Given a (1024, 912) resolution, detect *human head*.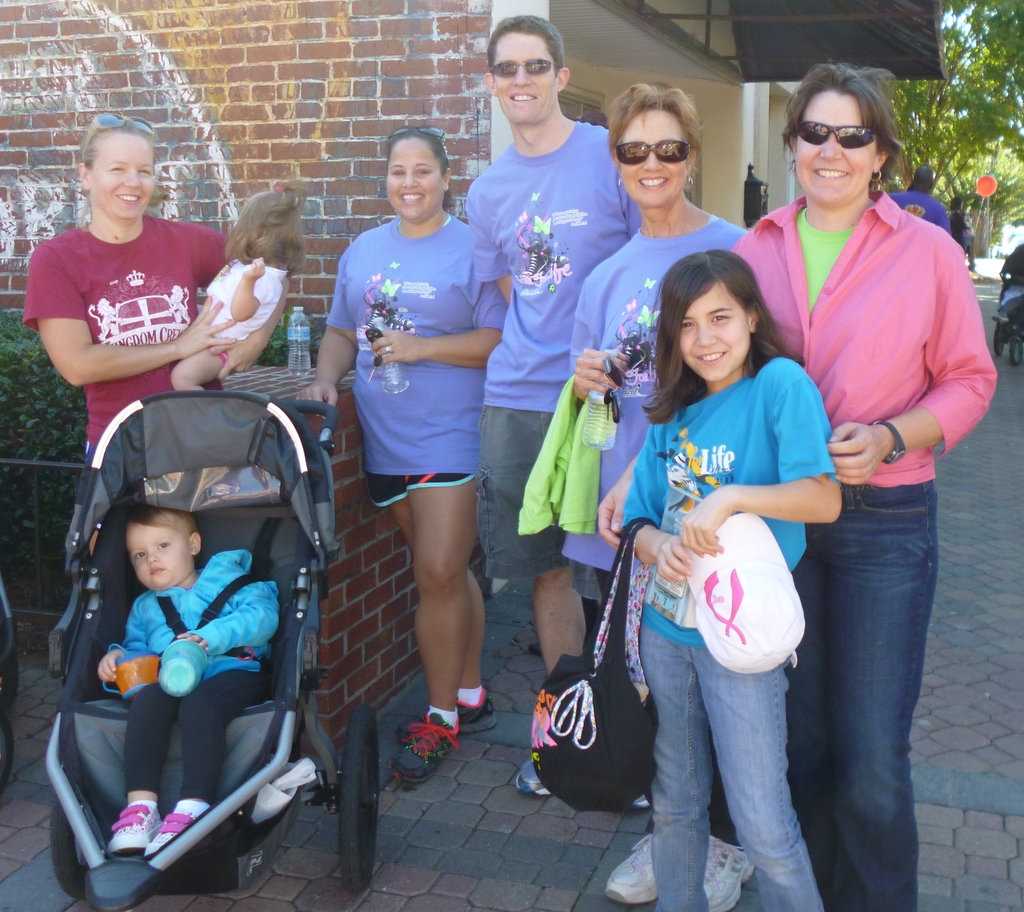
<region>76, 115, 161, 218</region>.
